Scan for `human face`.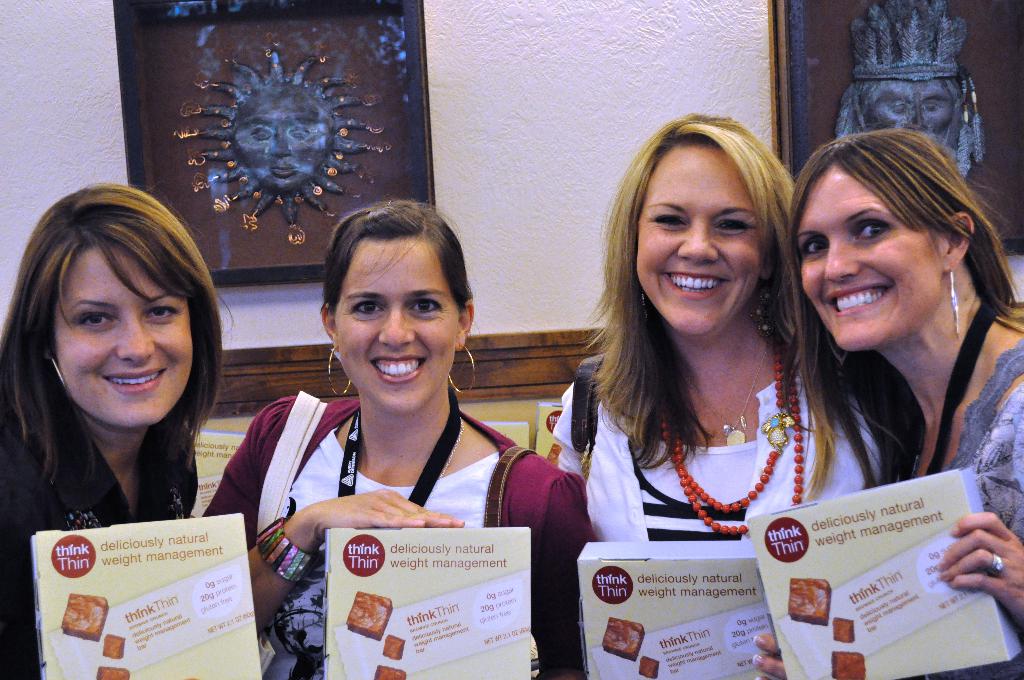
Scan result: crop(340, 247, 454, 403).
